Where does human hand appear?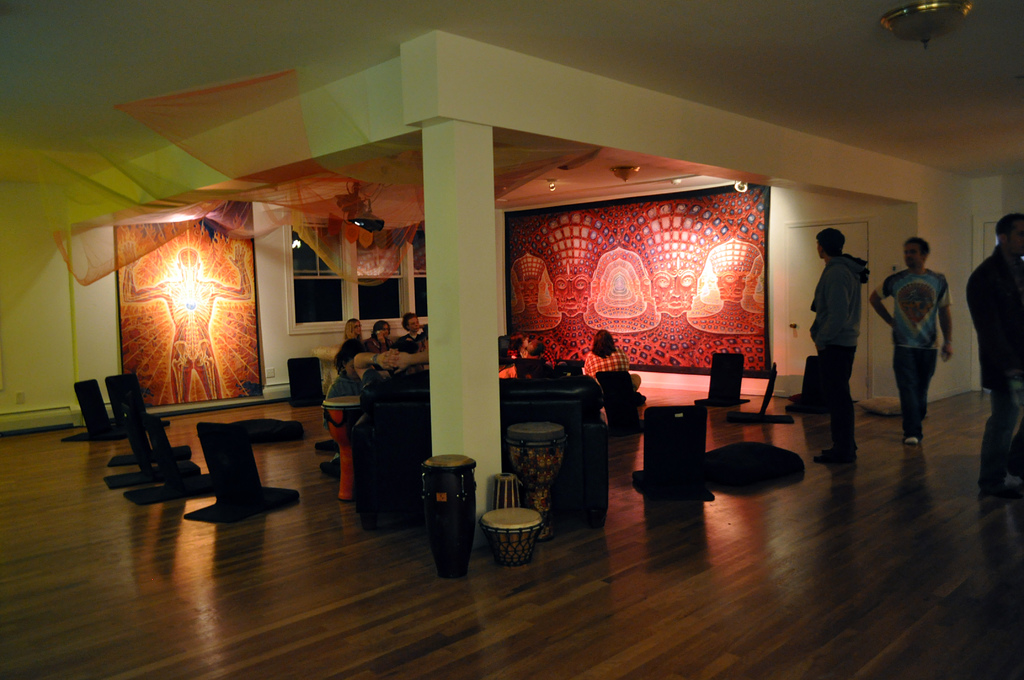
Appears at bbox(940, 343, 952, 363).
